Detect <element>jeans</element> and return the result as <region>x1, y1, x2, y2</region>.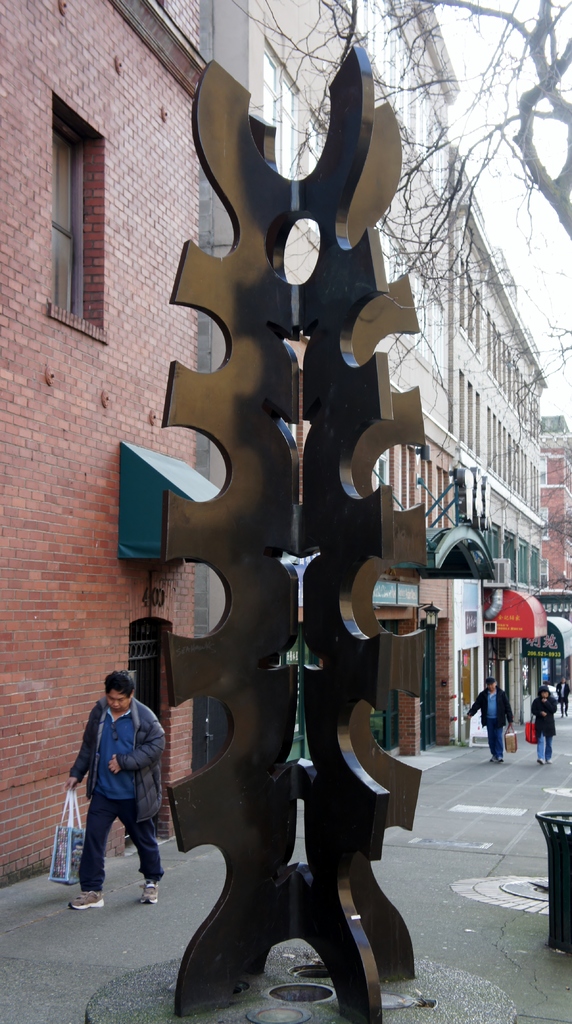
<region>486, 721, 507, 760</region>.
